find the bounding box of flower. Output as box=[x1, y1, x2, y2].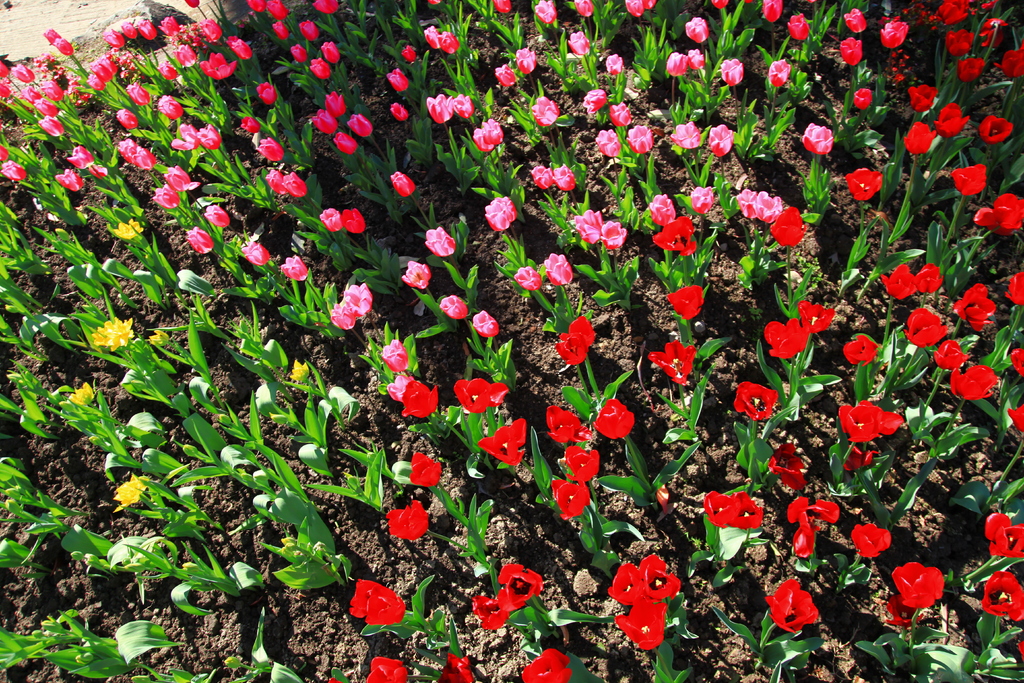
box=[516, 45, 536, 74].
